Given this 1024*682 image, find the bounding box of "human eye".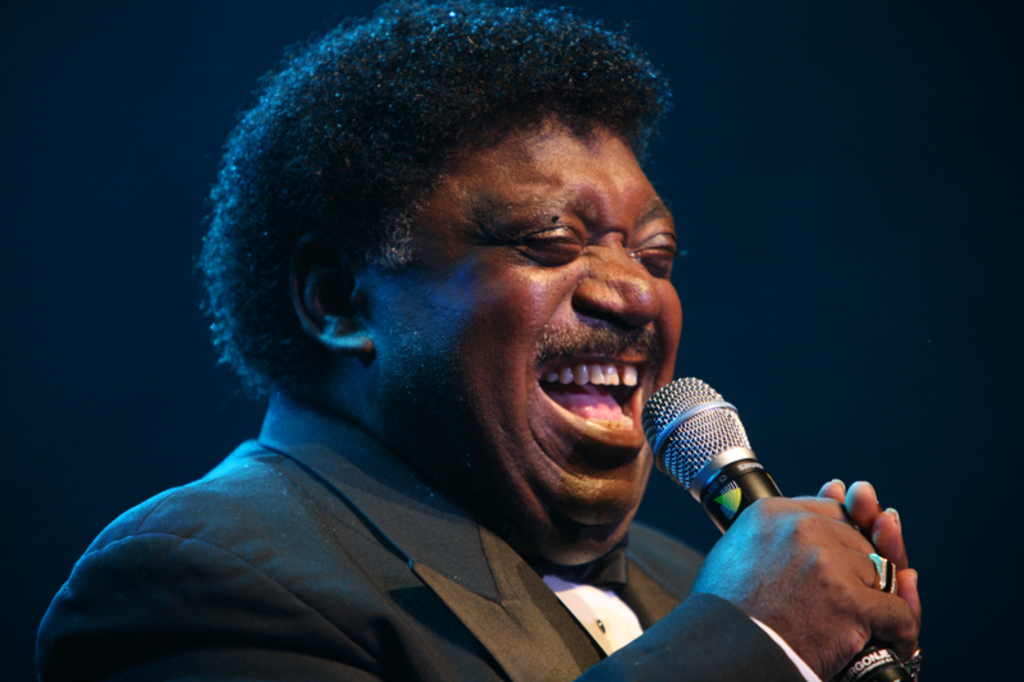
(512,209,594,278).
